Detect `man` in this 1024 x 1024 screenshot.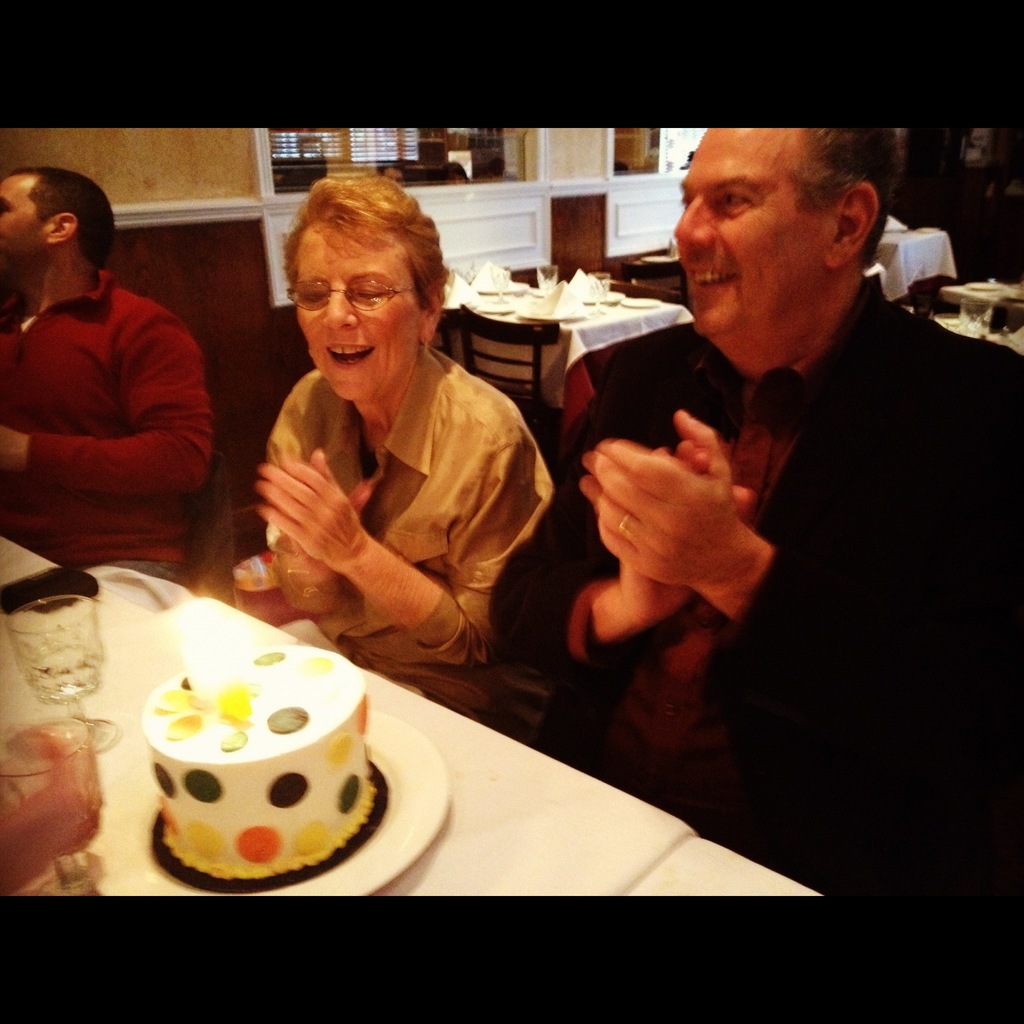
Detection: select_region(603, 138, 995, 875).
